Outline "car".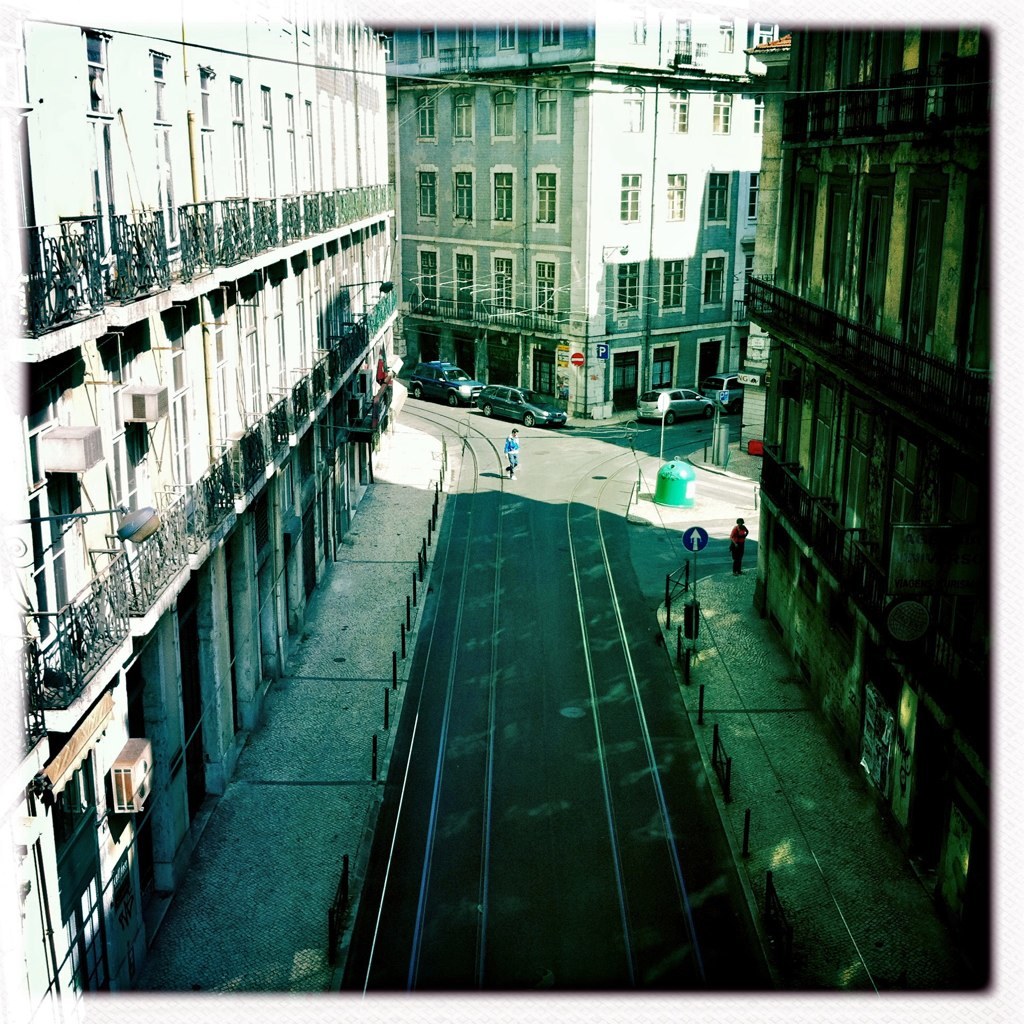
Outline: 628:391:713:426.
